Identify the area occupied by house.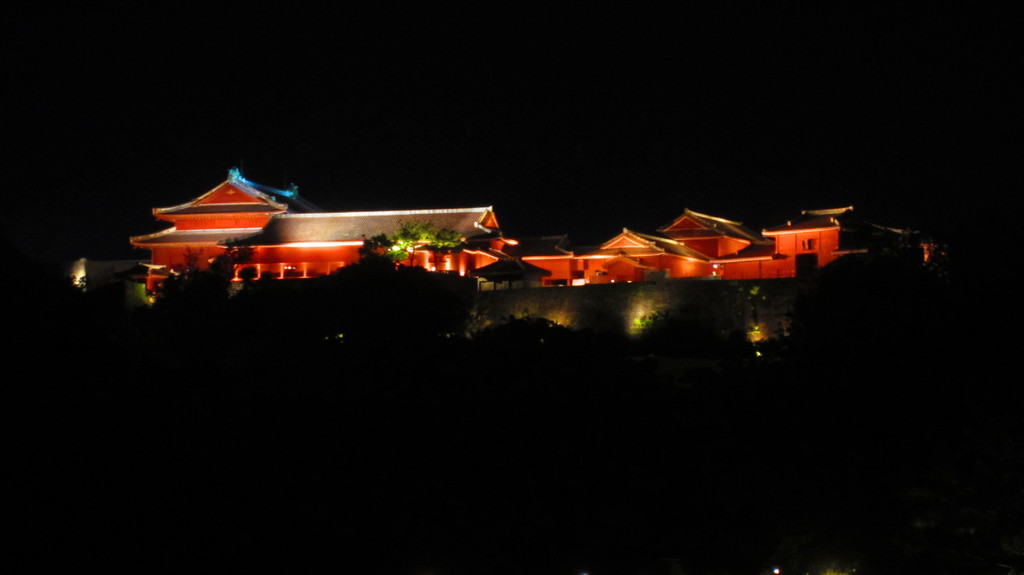
Area: BBox(518, 233, 582, 286).
